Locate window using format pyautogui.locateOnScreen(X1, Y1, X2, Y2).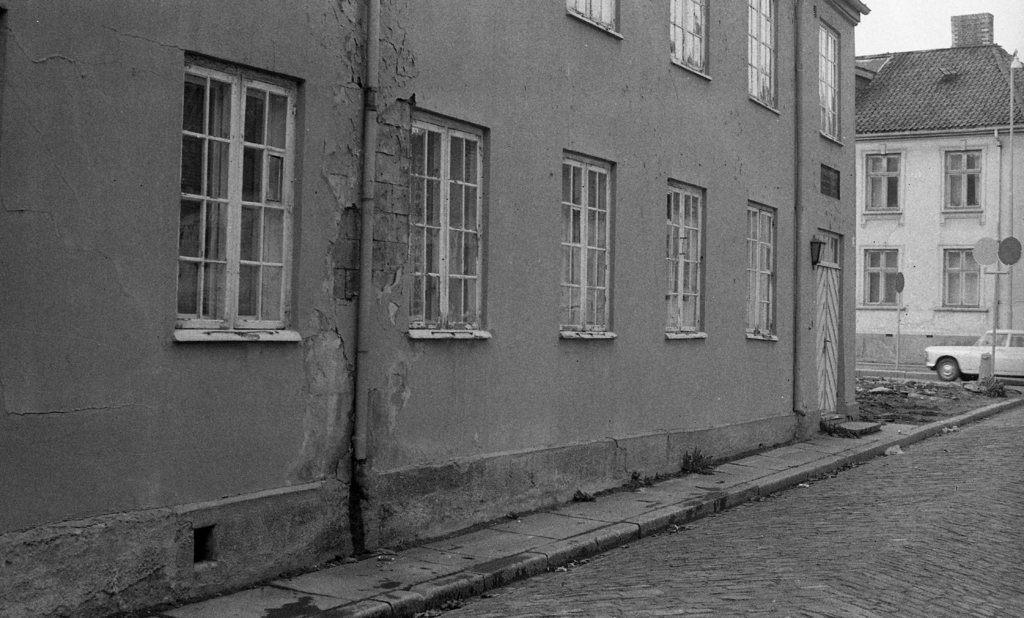
pyautogui.locateOnScreen(565, 0, 619, 38).
